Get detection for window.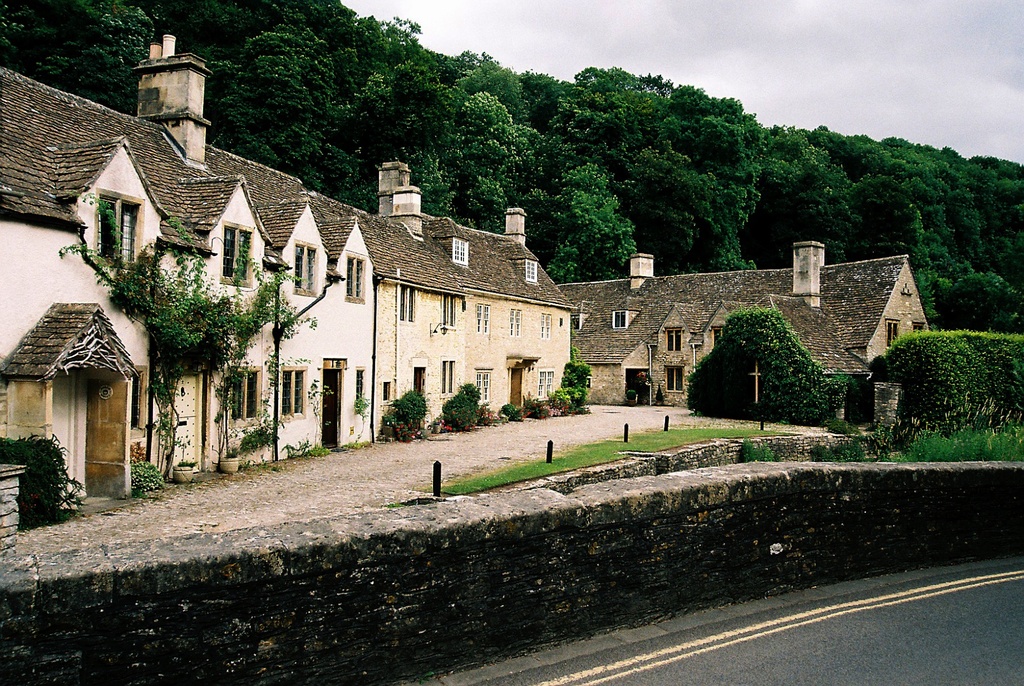
Detection: crop(525, 257, 539, 284).
